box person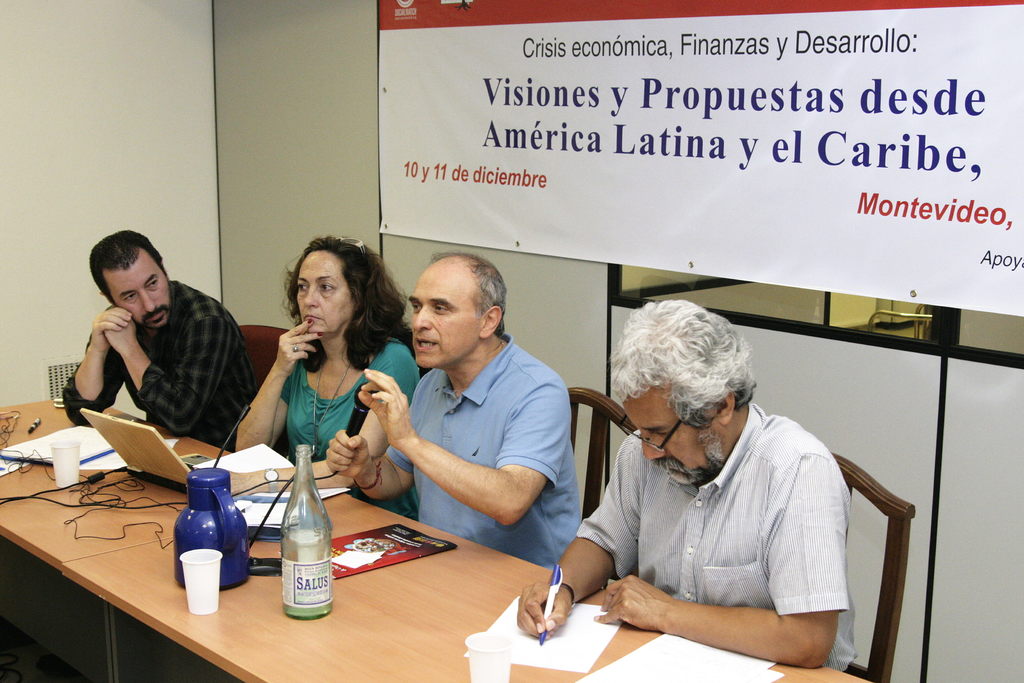
{"left": 323, "top": 251, "right": 586, "bottom": 572}
